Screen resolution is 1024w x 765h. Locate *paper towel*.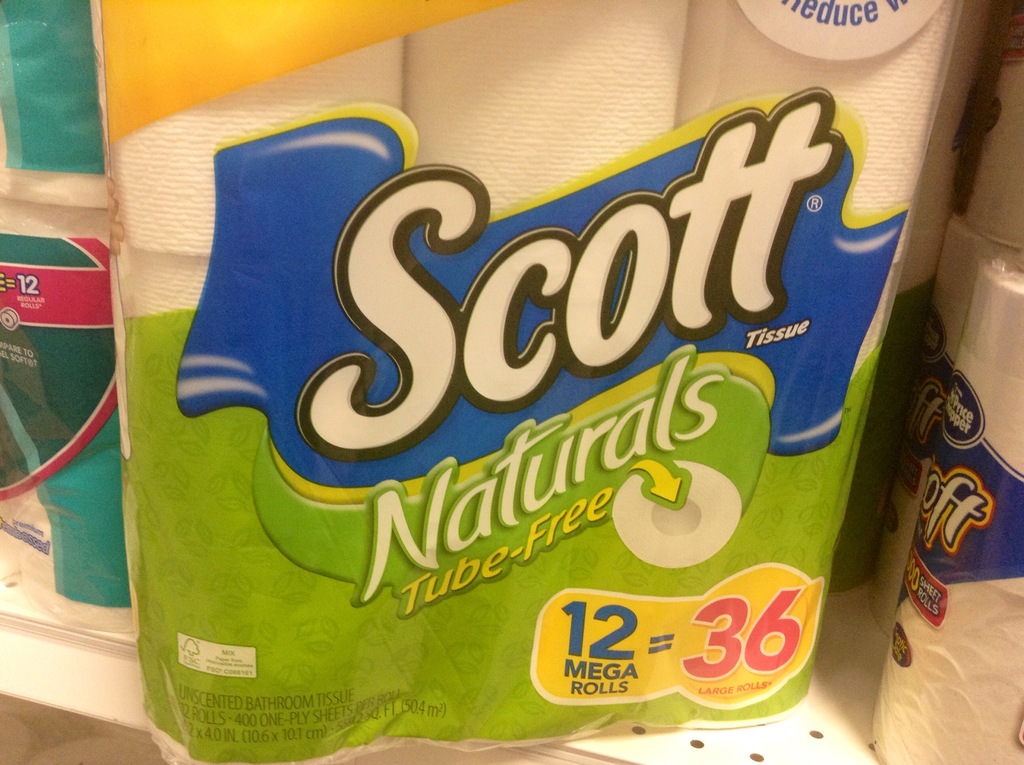
<box>0,3,115,605</box>.
